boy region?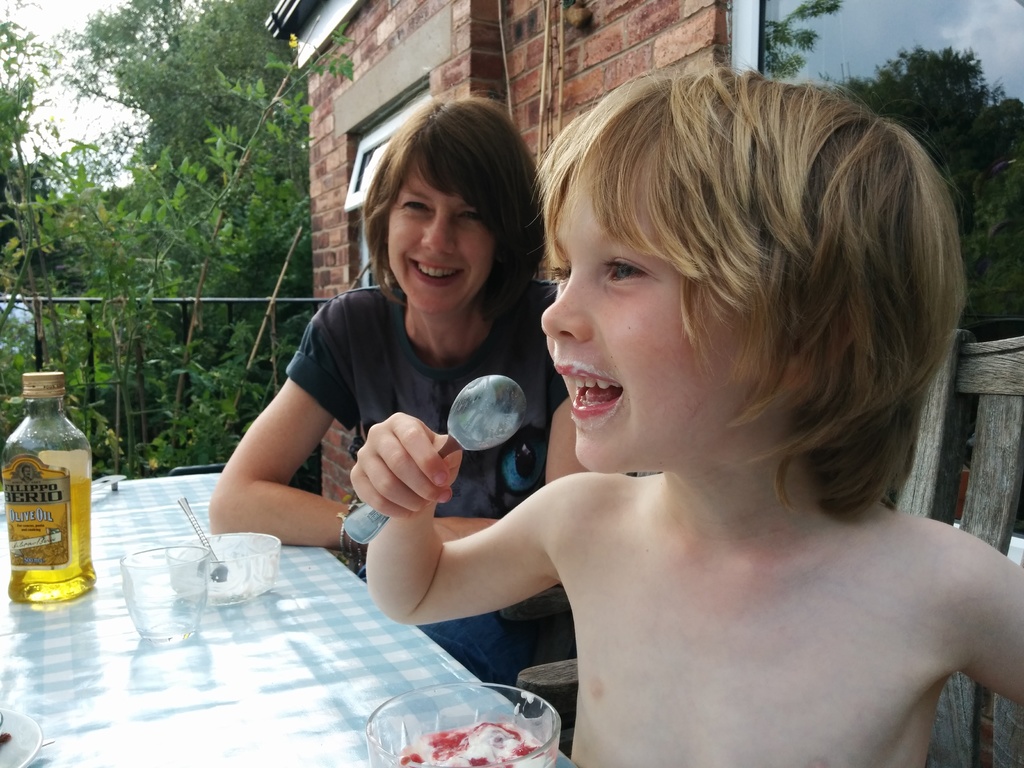
left=351, top=51, right=1023, bottom=767
